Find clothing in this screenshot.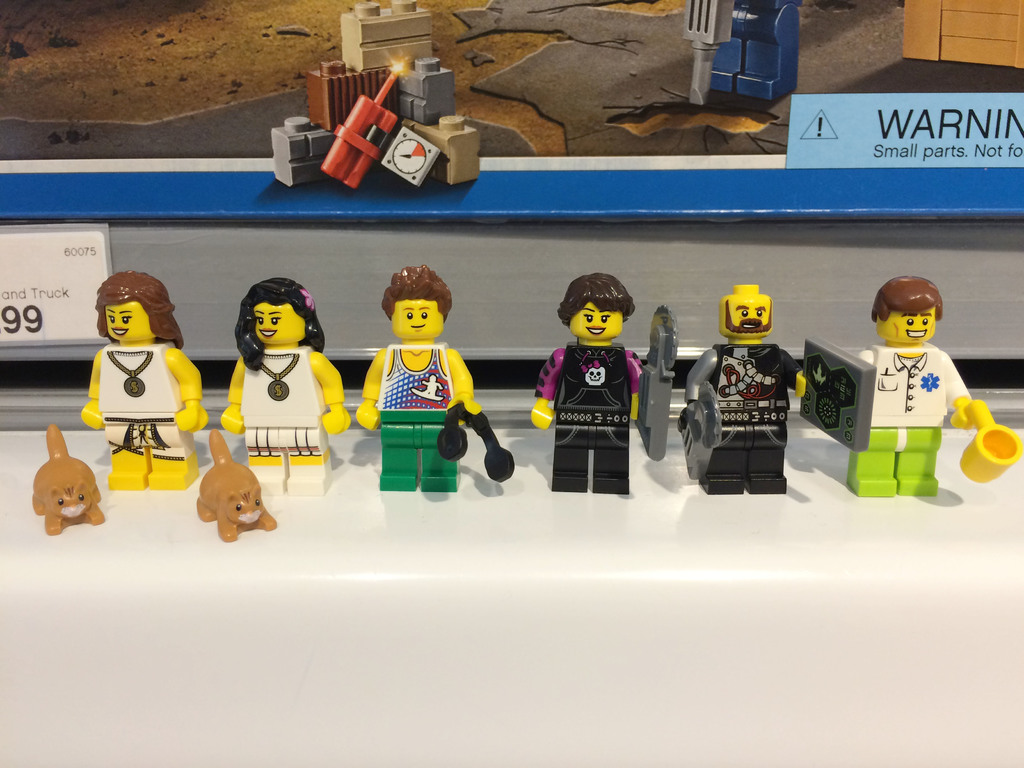
The bounding box for clothing is (left=844, top=341, right=971, bottom=474).
